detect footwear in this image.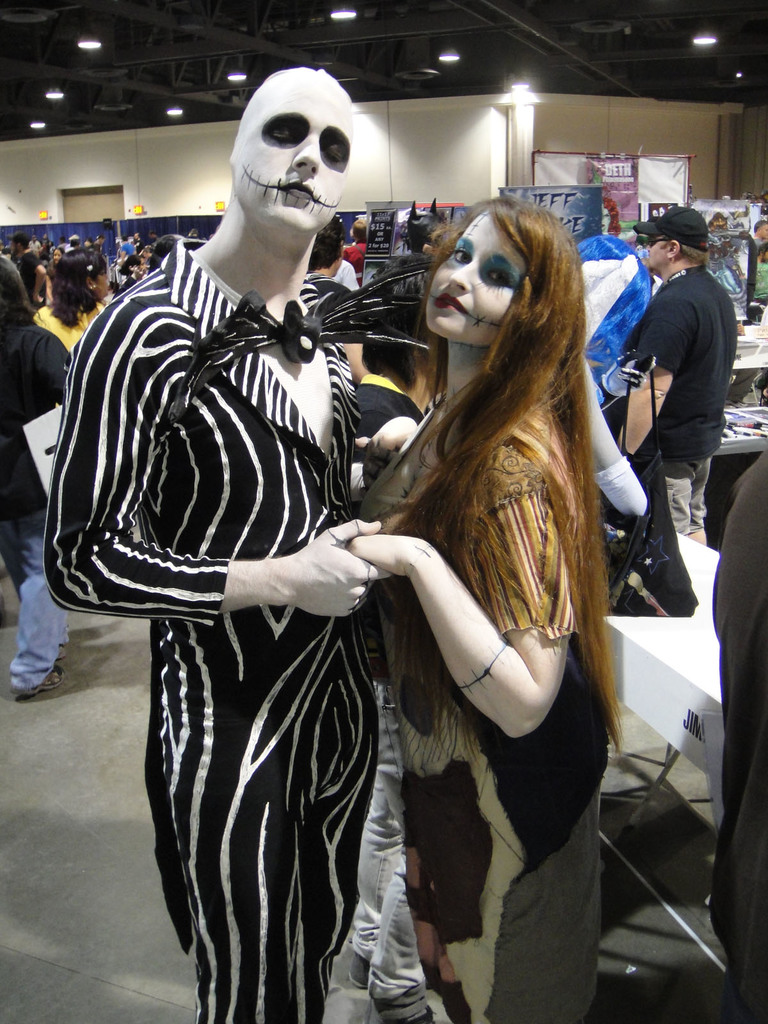
Detection: 13/667/67/700.
